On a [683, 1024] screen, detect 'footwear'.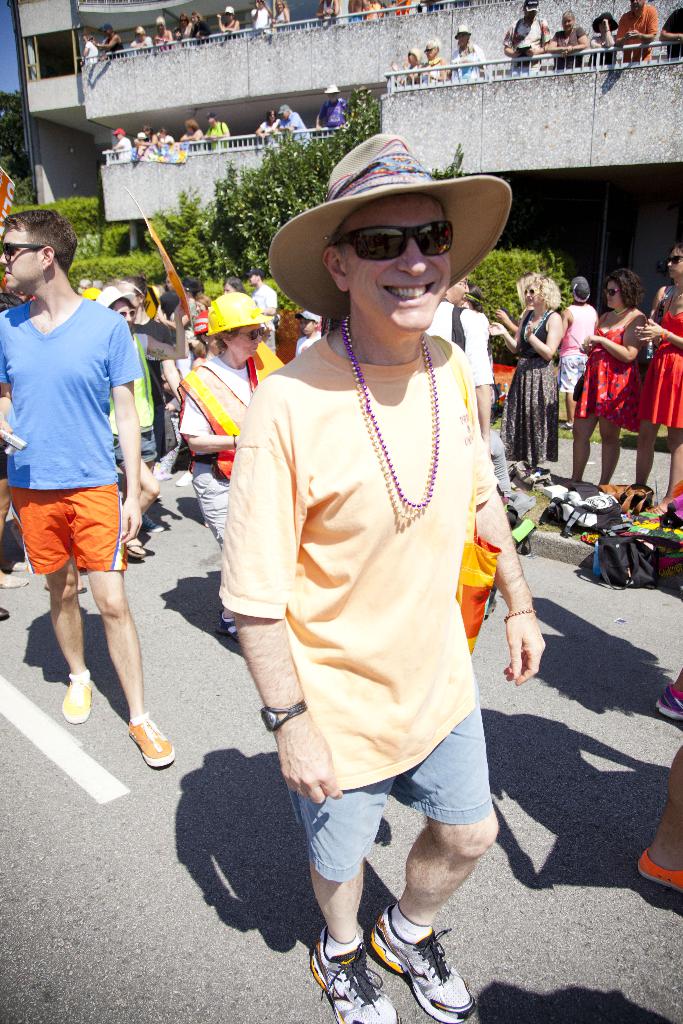
bbox=[213, 610, 243, 643].
